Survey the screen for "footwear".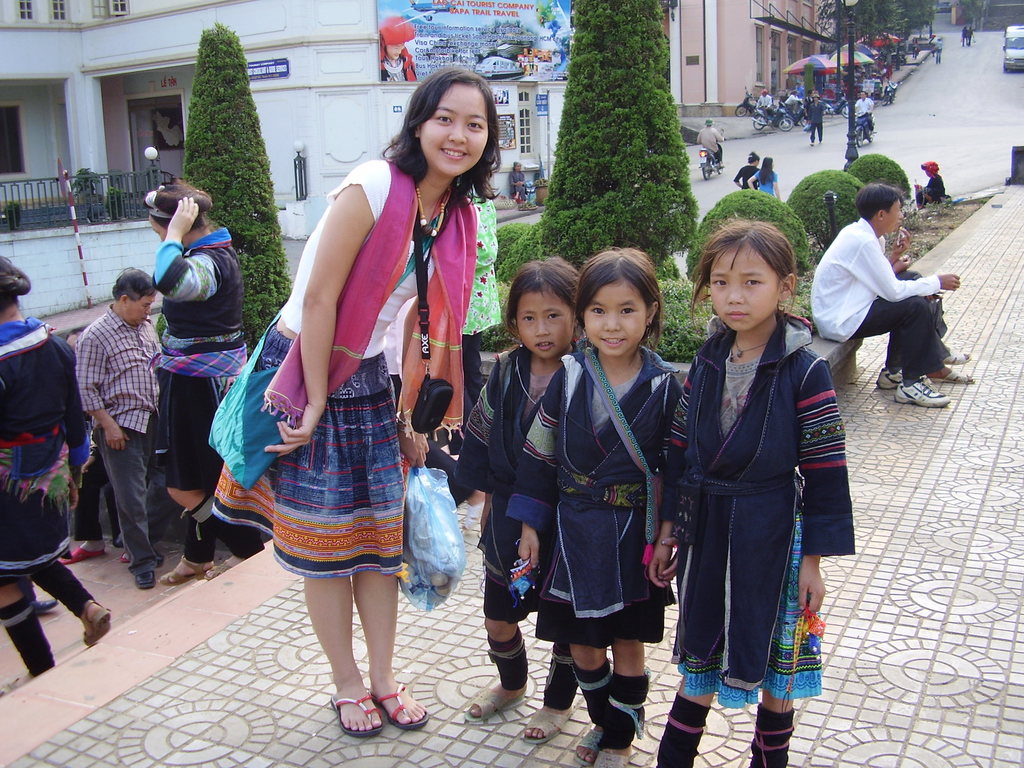
Survey found: select_region(571, 730, 612, 767).
